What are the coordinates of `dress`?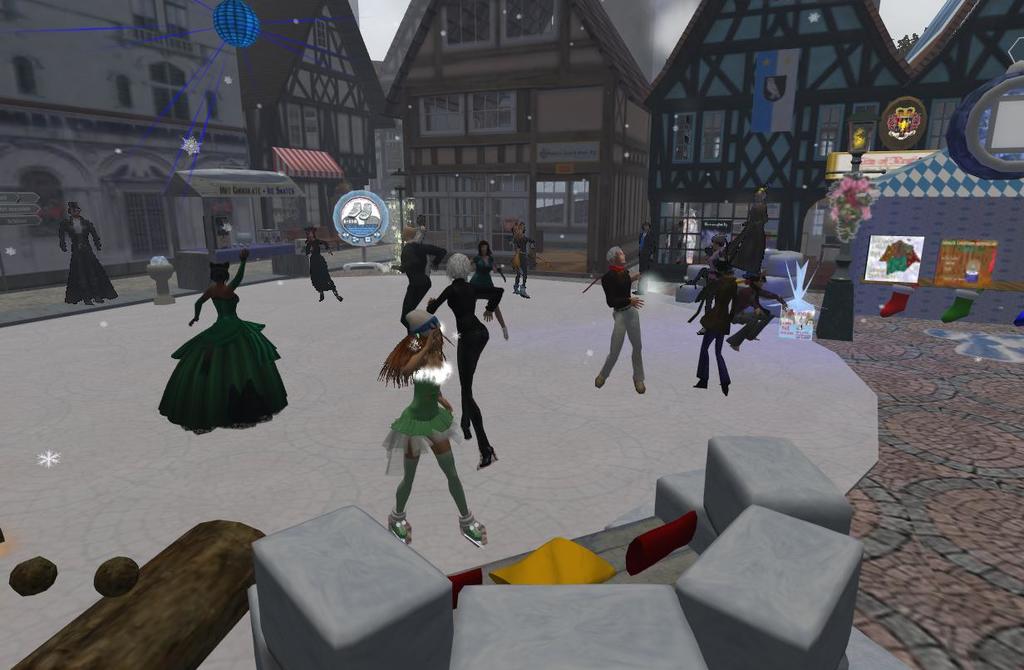
box(159, 293, 285, 436).
